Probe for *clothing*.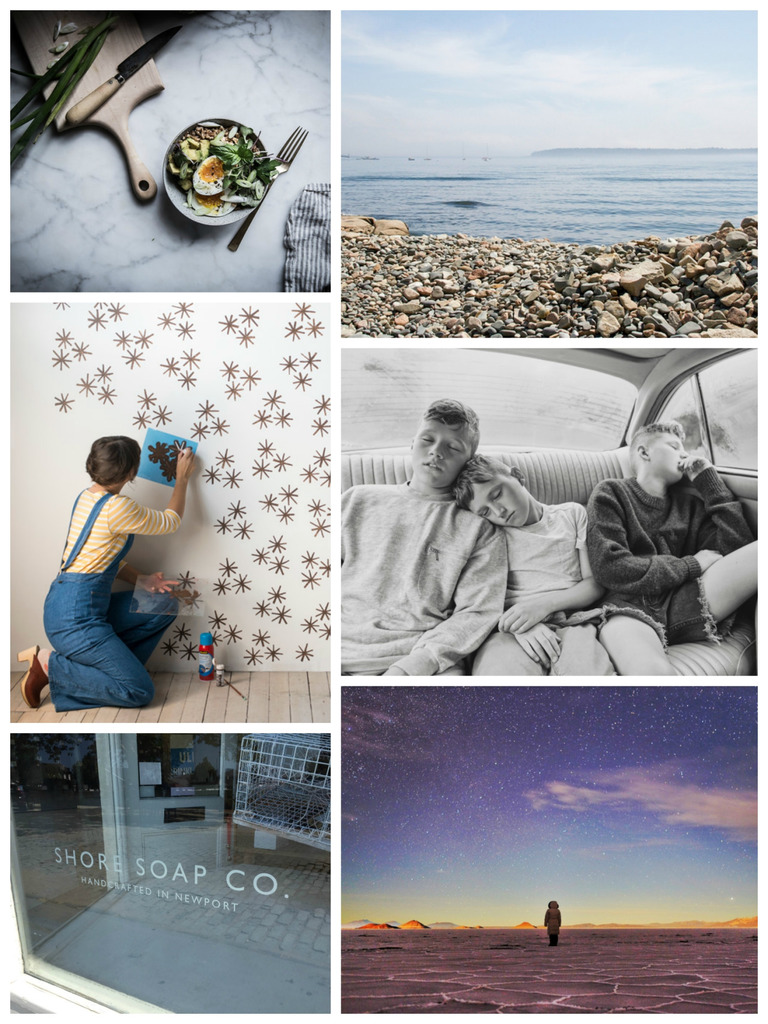
Probe result: (left=339, top=482, right=501, bottom=685).
